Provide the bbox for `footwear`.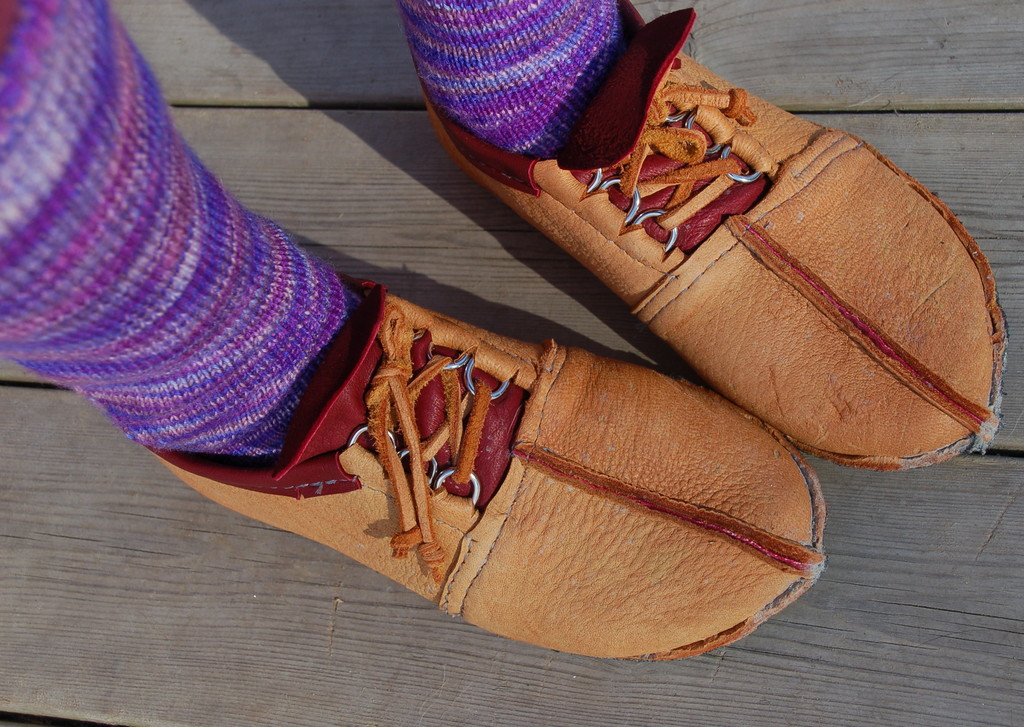
[left=142, top=273, right=826, bottom=666].
